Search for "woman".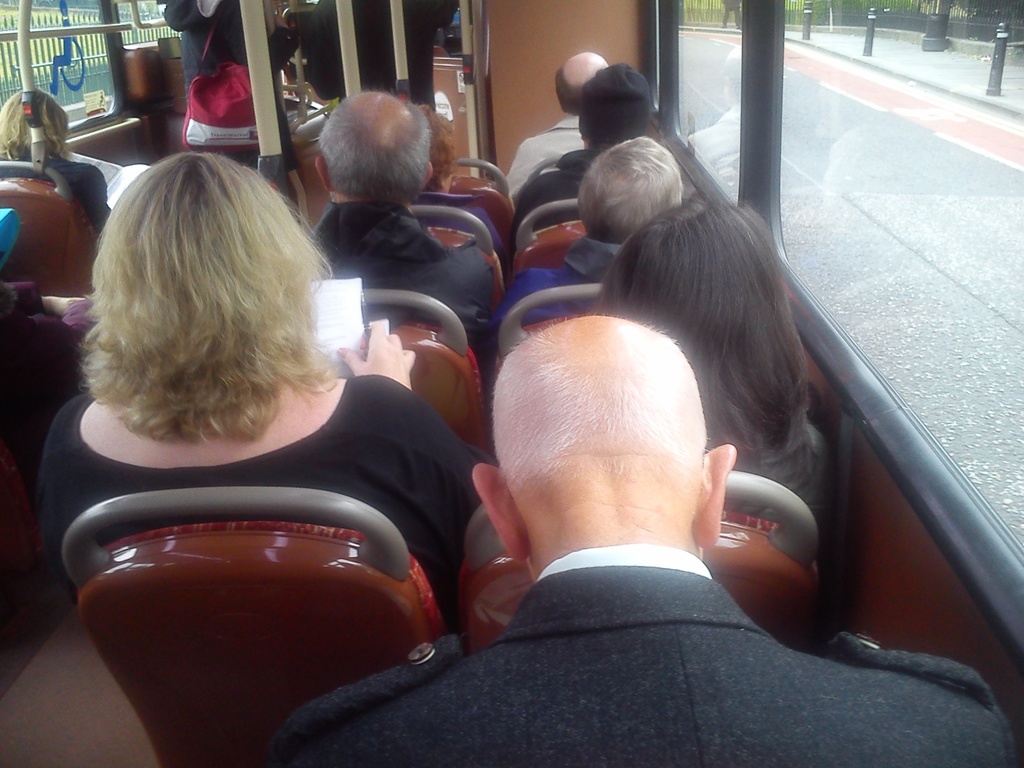
Found at 0 83 111 233.
